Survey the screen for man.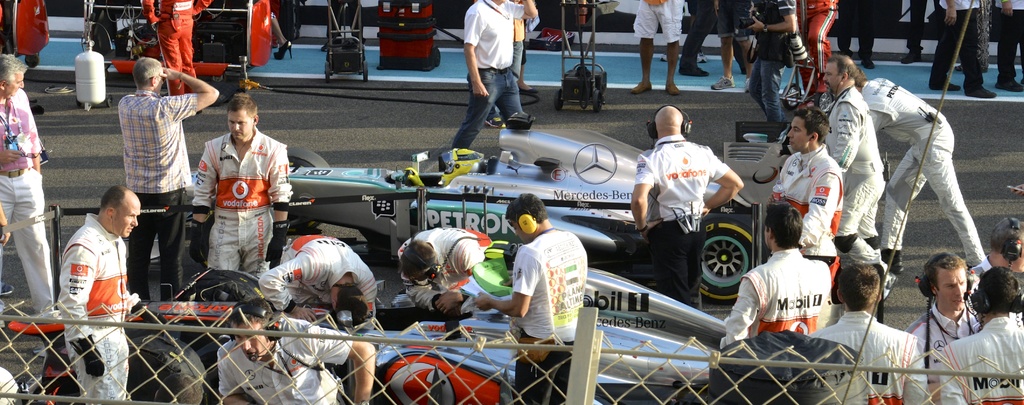
Survey found: l=852, t=68, r=991, b=261.
